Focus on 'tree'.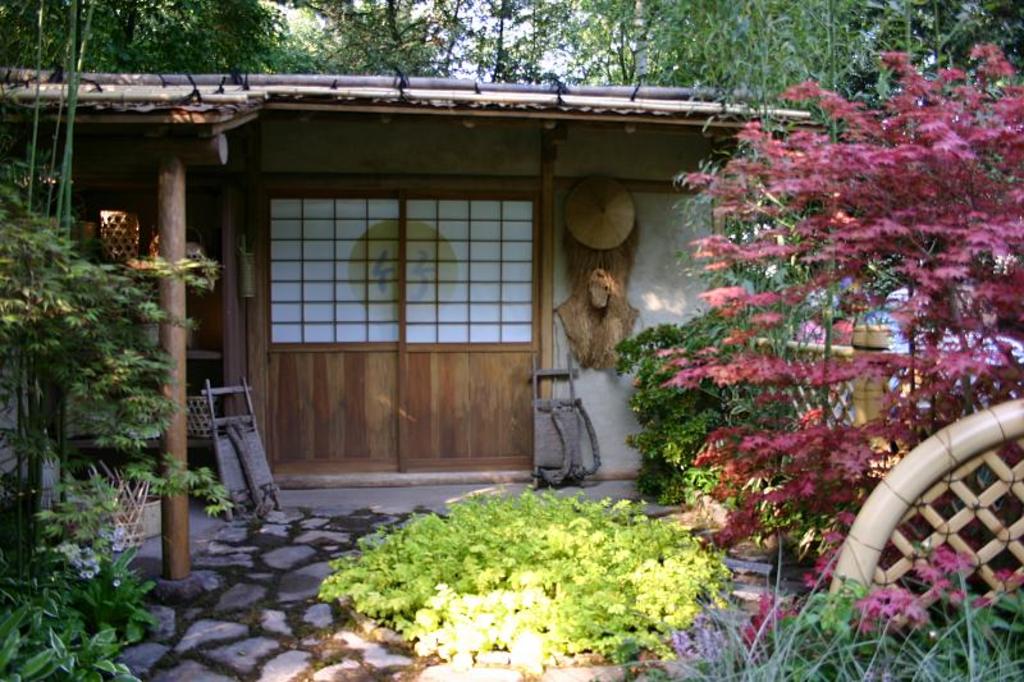
Focused at Rect(644, 47, 1023, 633).
